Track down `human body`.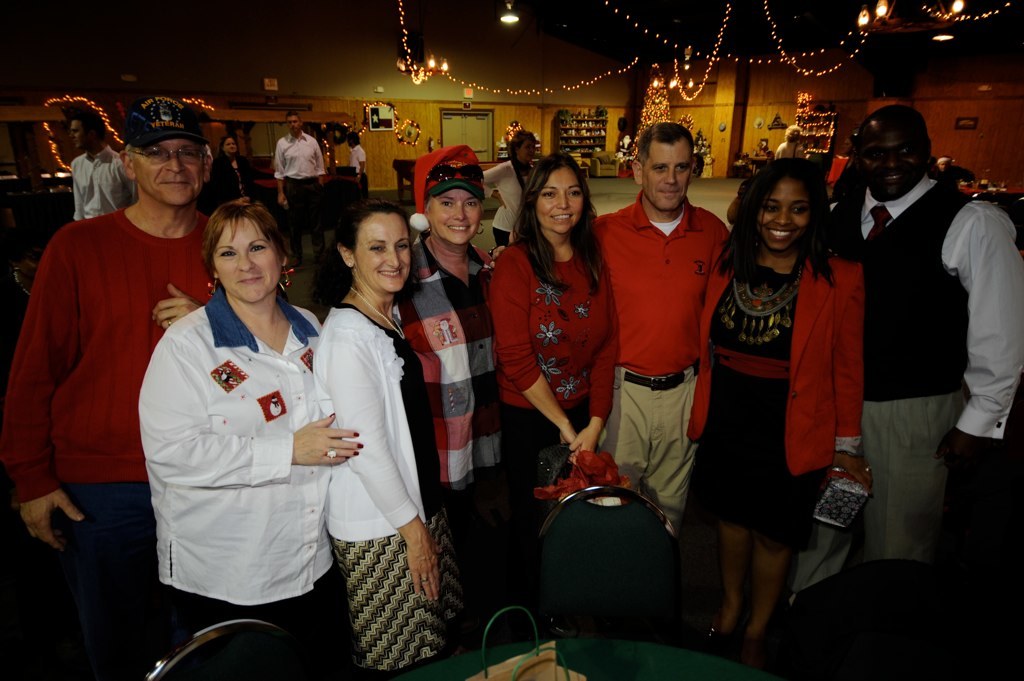
Tracked to locate(682, 228, 868, 670).
